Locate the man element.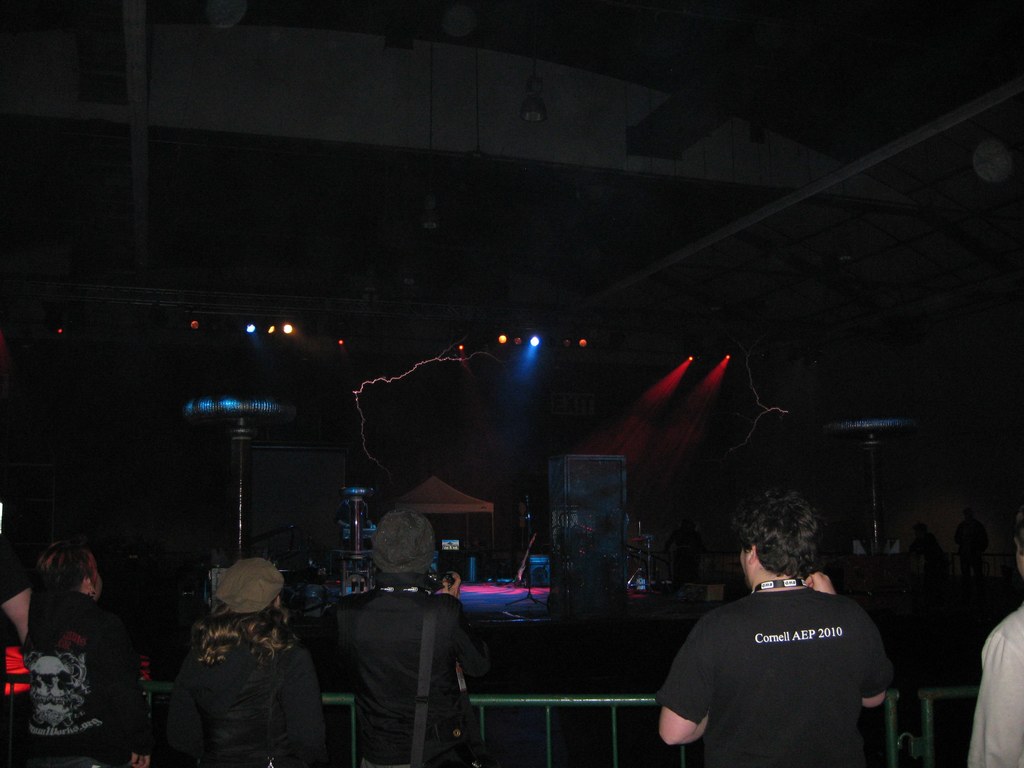
Element bbox: (952, 506, 998, 579).
